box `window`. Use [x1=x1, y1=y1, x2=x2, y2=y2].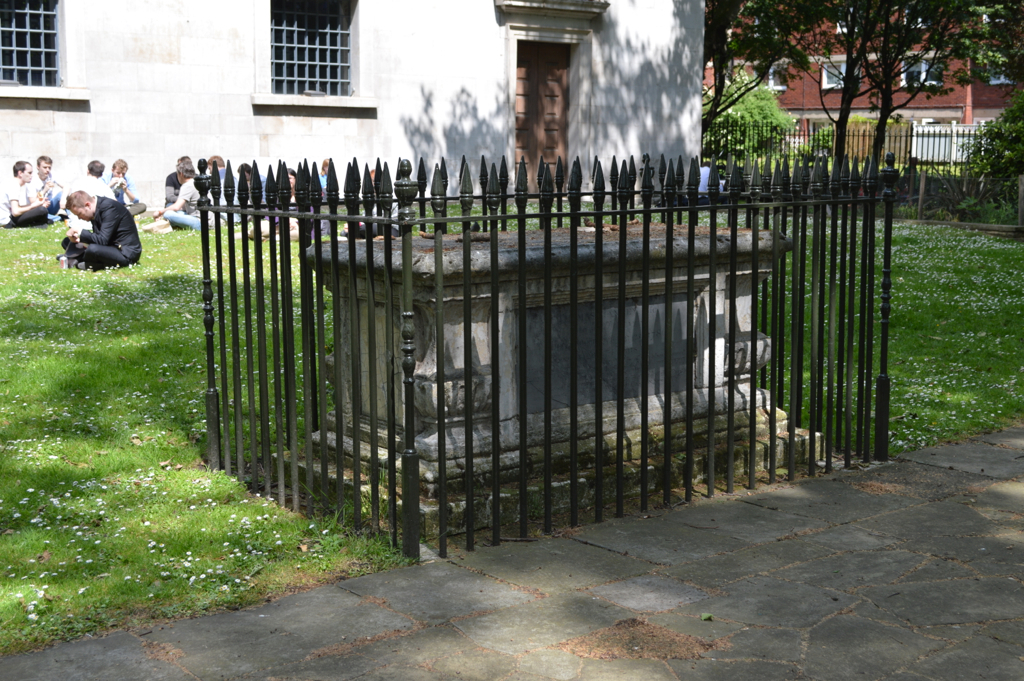
[x1=275, y1=0, x2=355, y2=113].
